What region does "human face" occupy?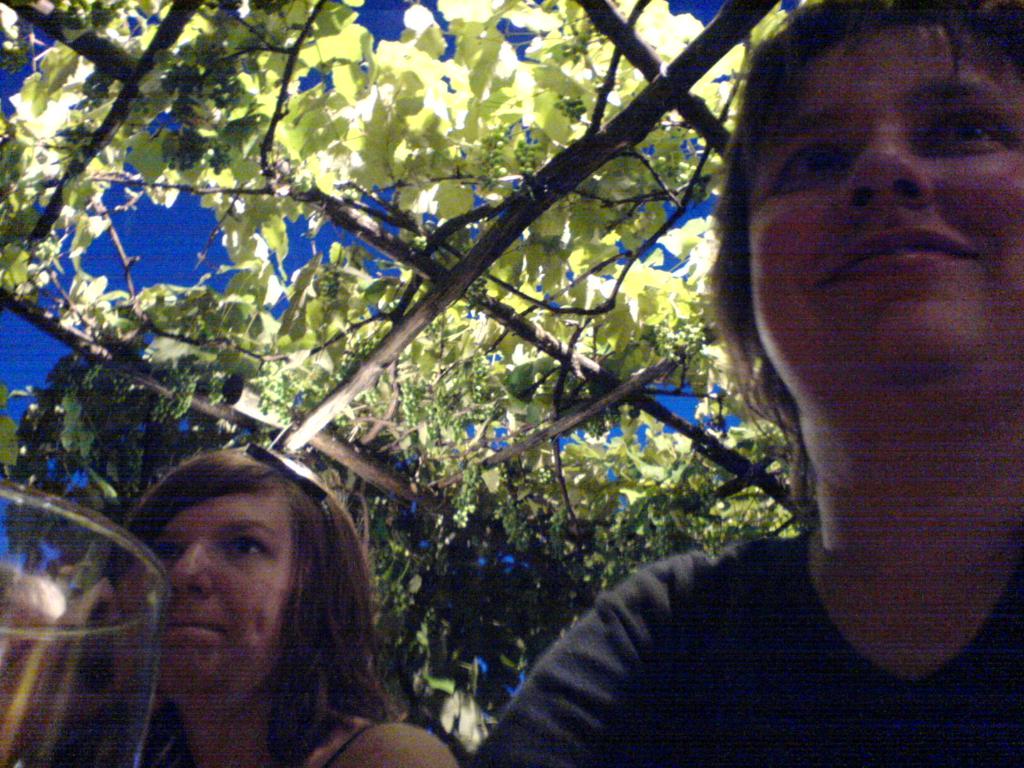
129, 483, 303, 715.
